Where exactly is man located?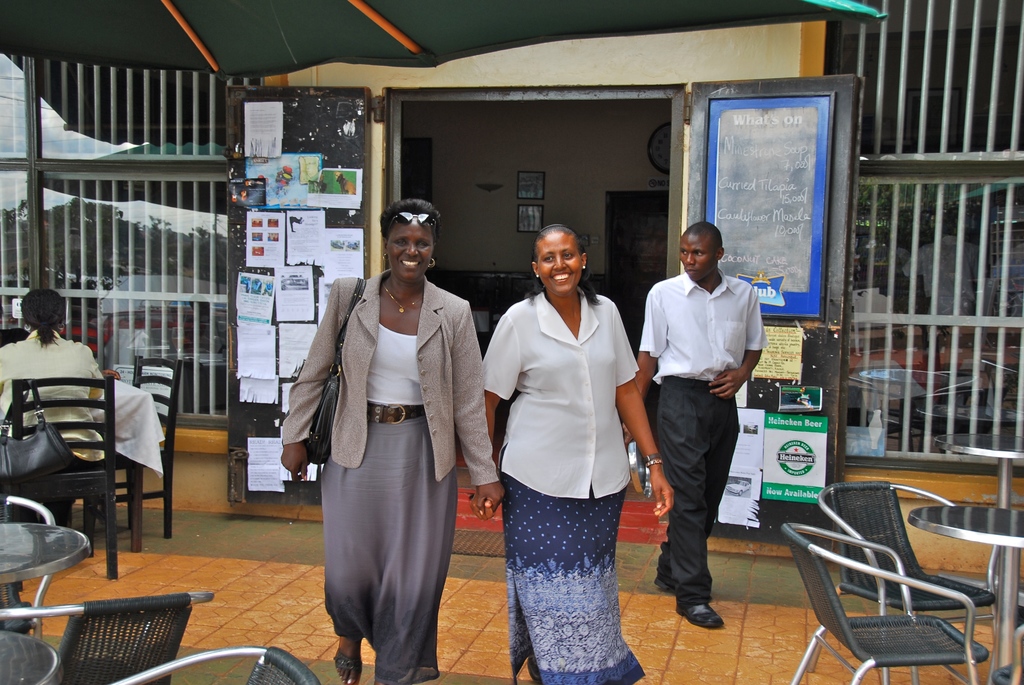
Its bounding box is left=634, top=216, right=769, bottom=626.
